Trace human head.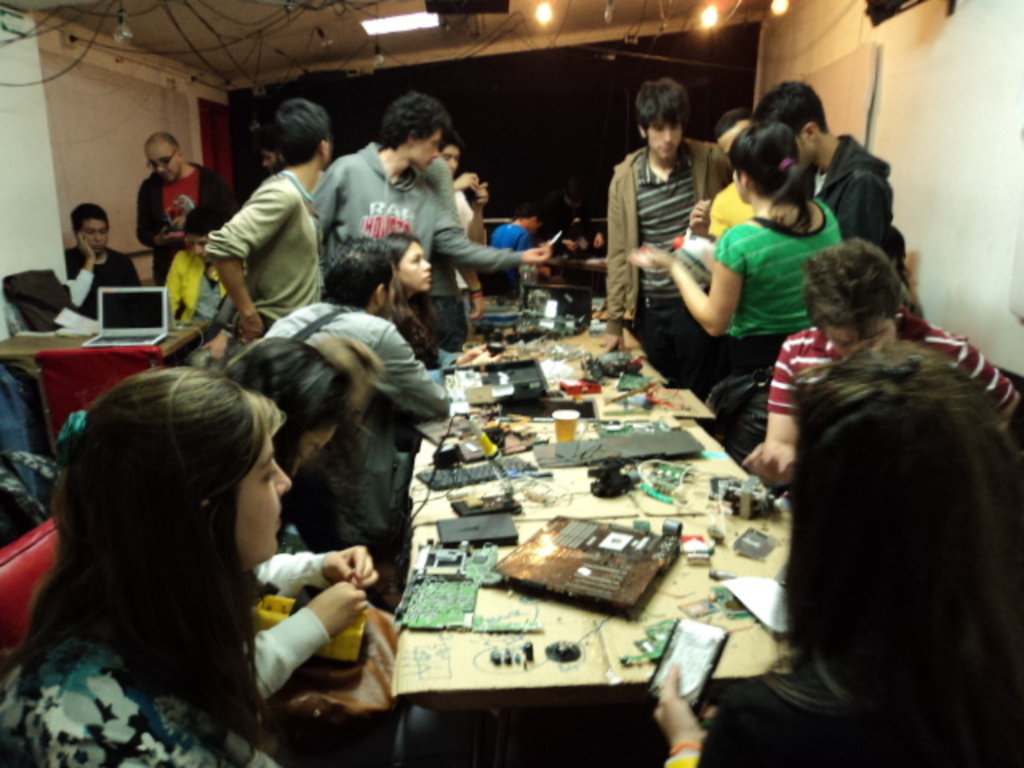
Traced to crop(382, 232, 434, 286).
